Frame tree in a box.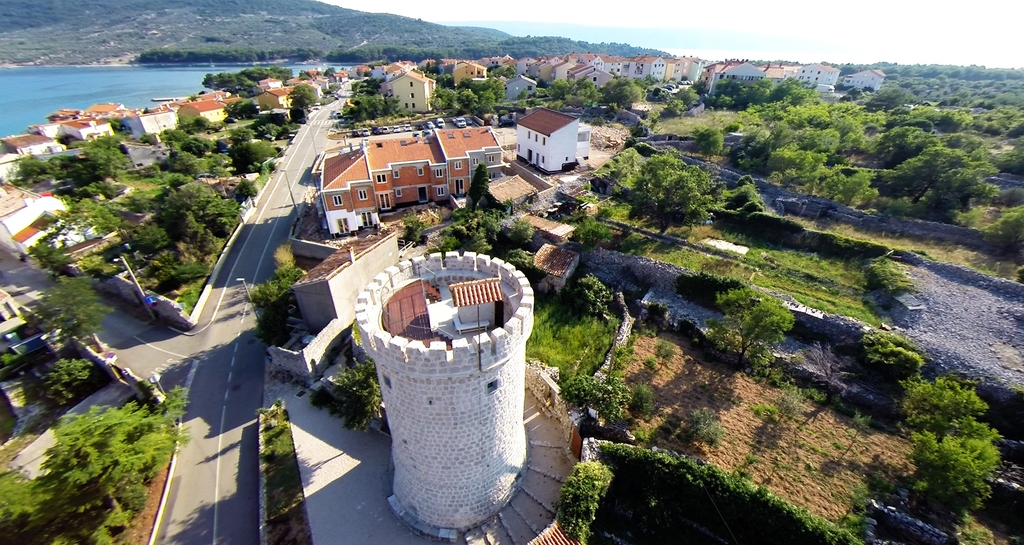
select_region(712, 287, 792, 367).
